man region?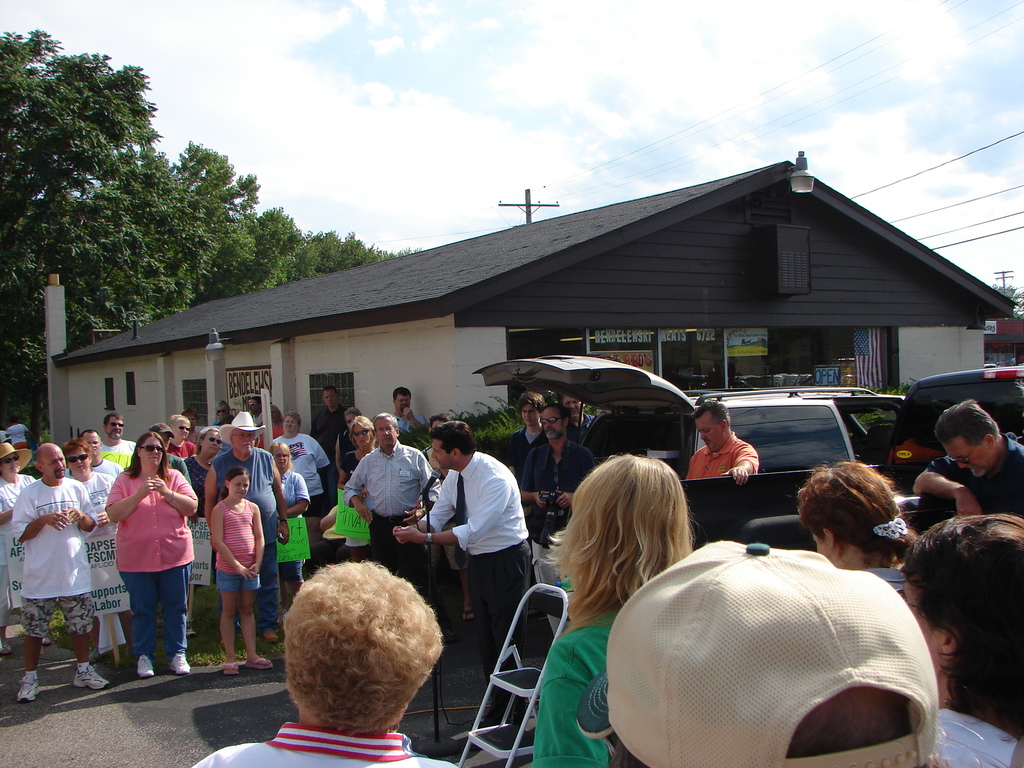
[x1=500, y1=386, x2=546, y2=472]
